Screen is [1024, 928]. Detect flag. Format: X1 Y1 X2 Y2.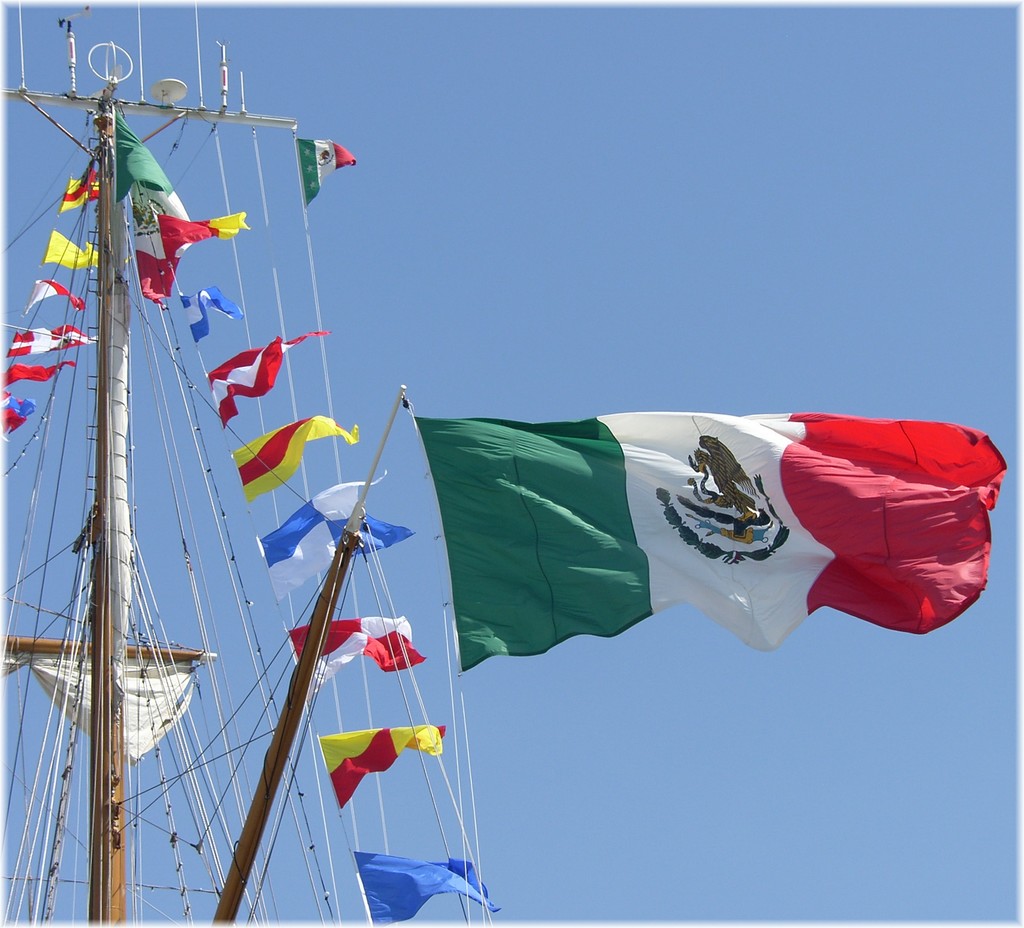
3 388 36 437.
